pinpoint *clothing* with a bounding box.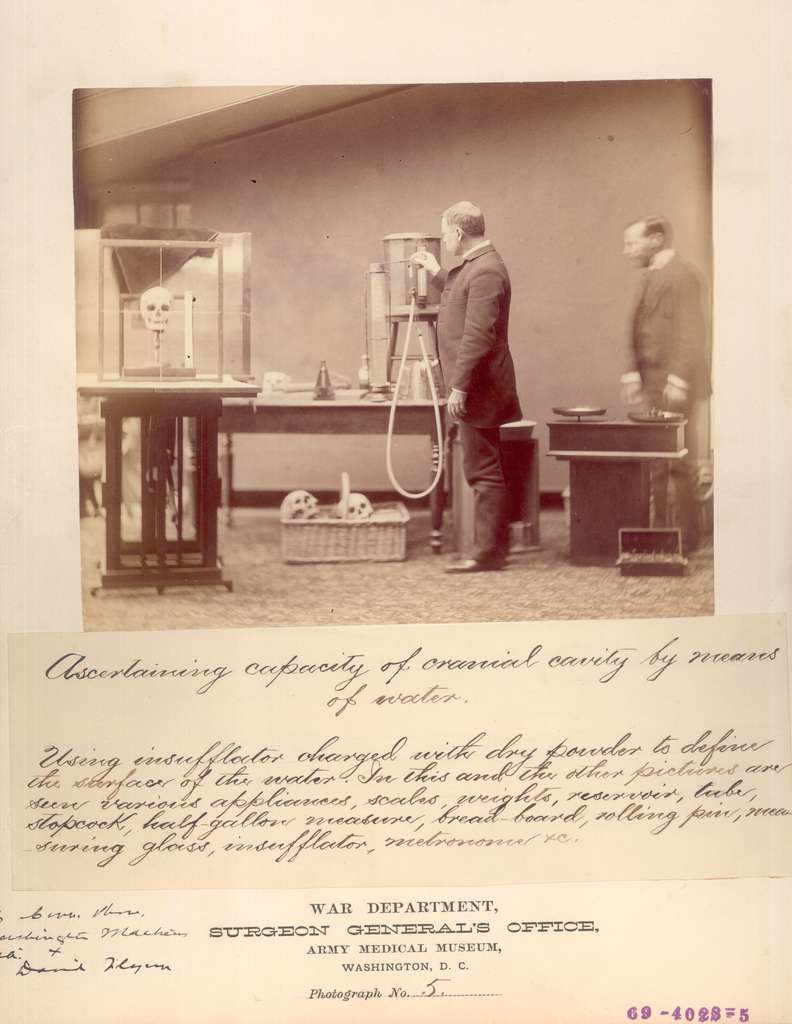
locate(433, 244, 529, 571).
